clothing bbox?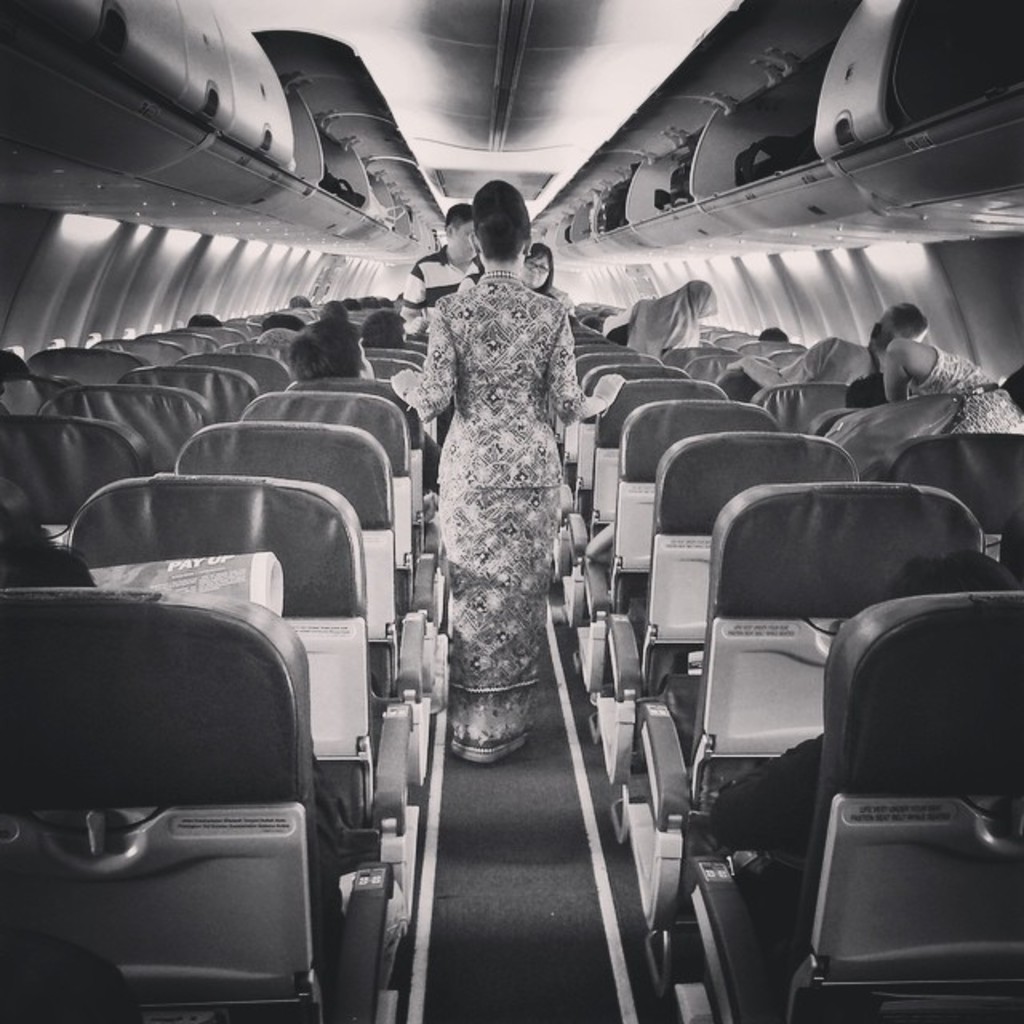
<bbox>910, 346, 1022, 434</bbox>
